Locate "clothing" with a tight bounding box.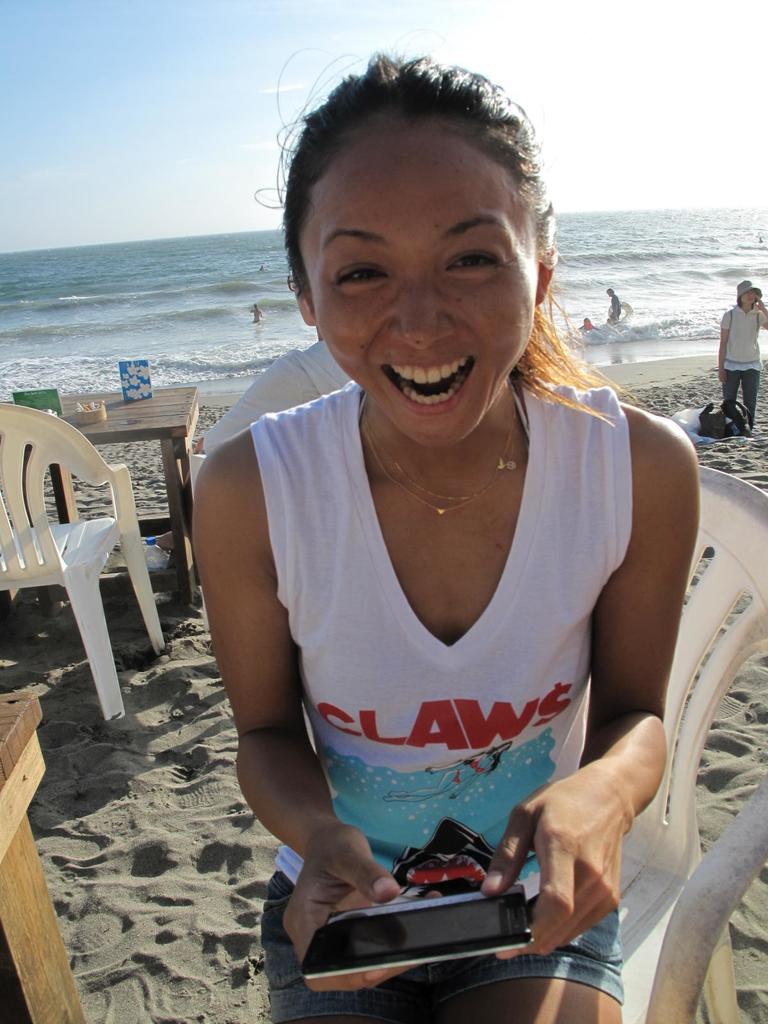
select_region(197, 341, 346, 449).
